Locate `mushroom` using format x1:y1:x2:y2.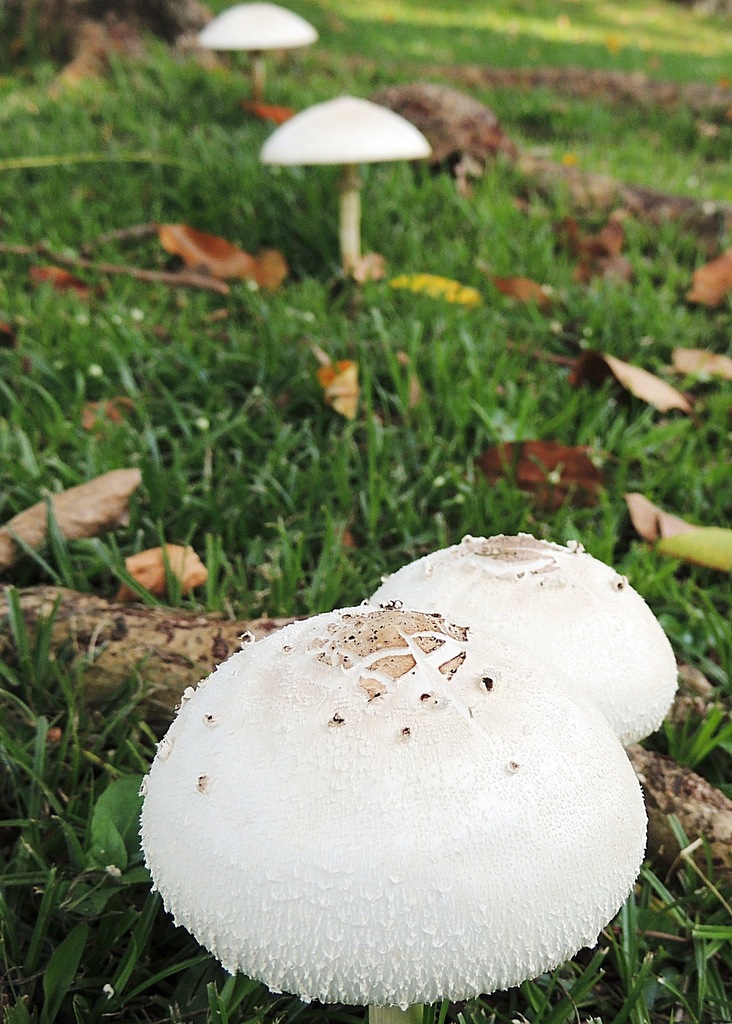
367:531:683:746.
